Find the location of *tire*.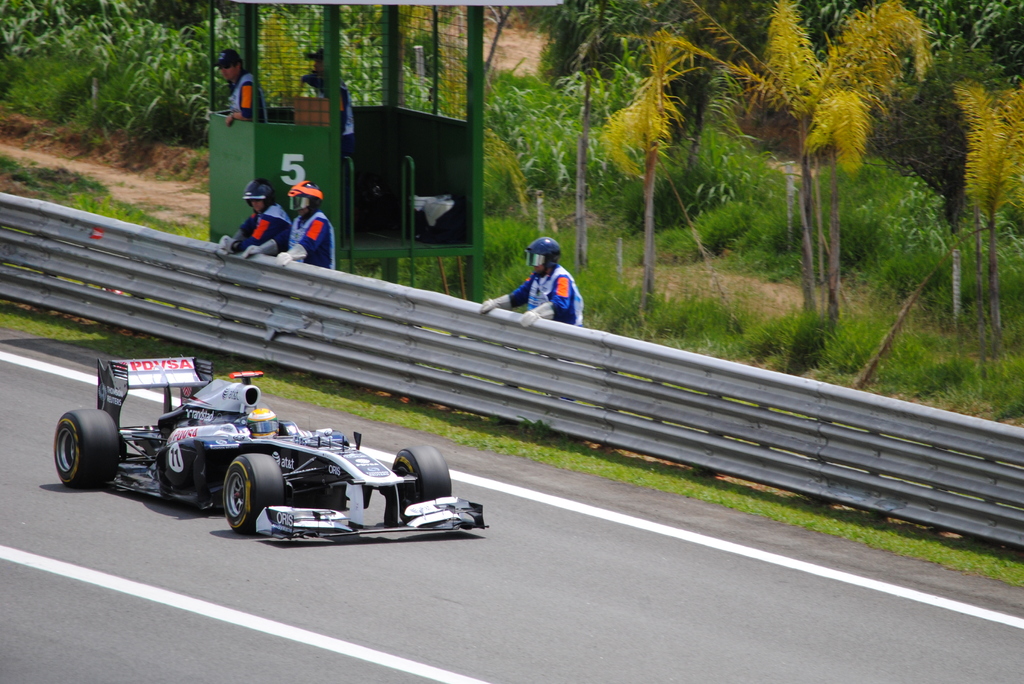
Location: bbox(223, 452, 282, 530).
